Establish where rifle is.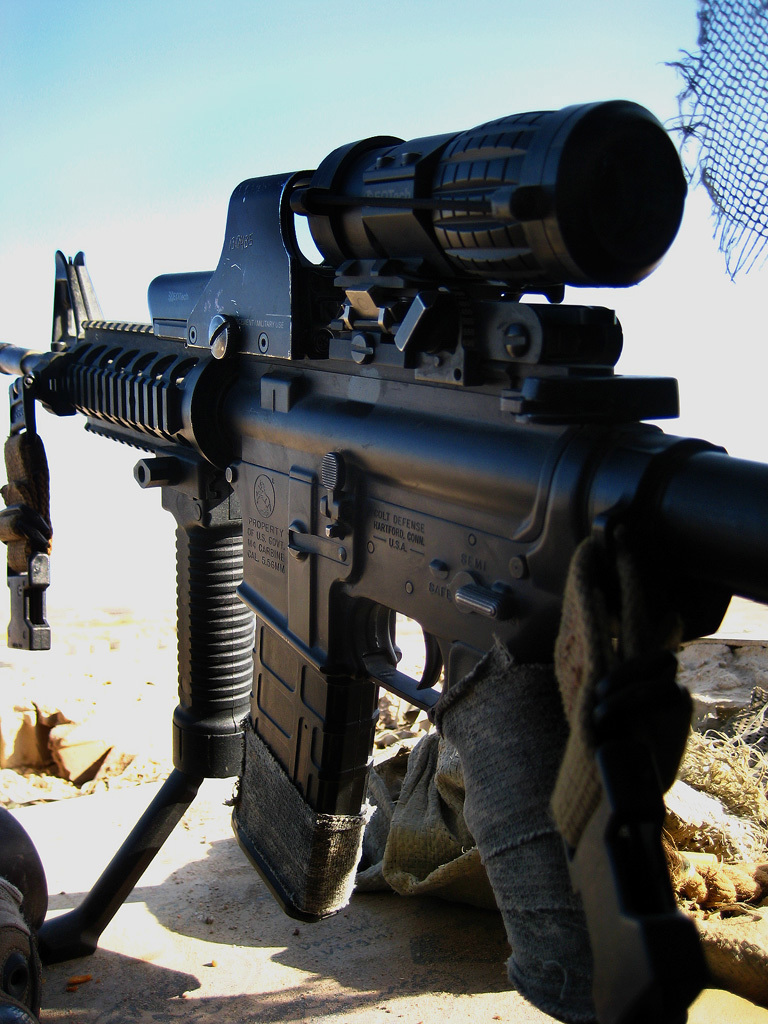
Established at x1=0, y1=95, x2=767, y2=1023.
